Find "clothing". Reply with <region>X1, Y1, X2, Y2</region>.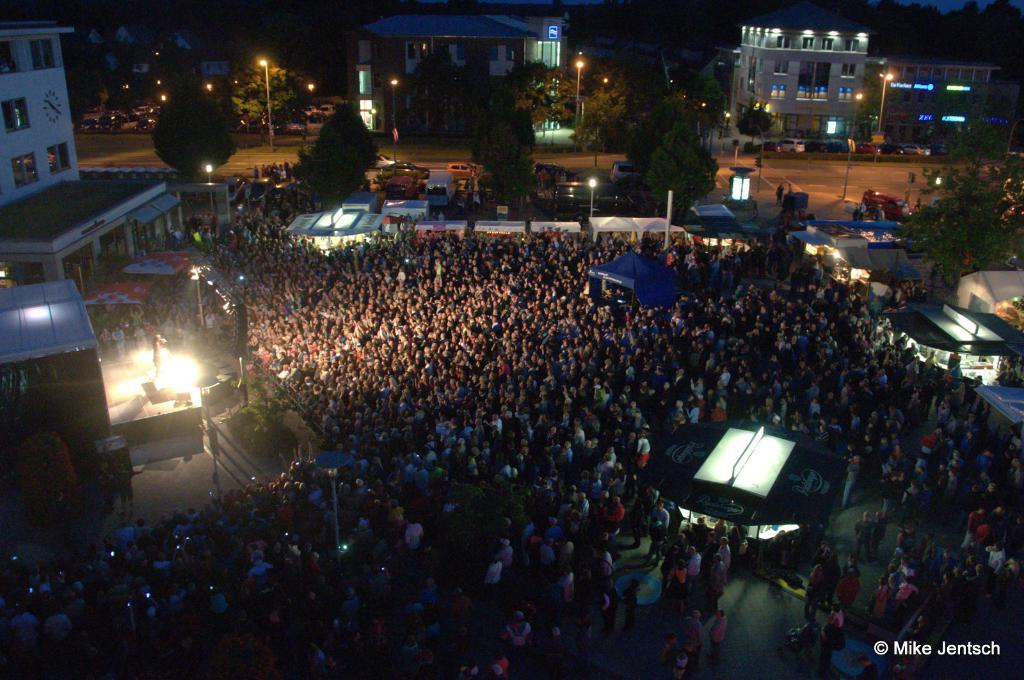
<region>543, 528, 567, 538</region>.
